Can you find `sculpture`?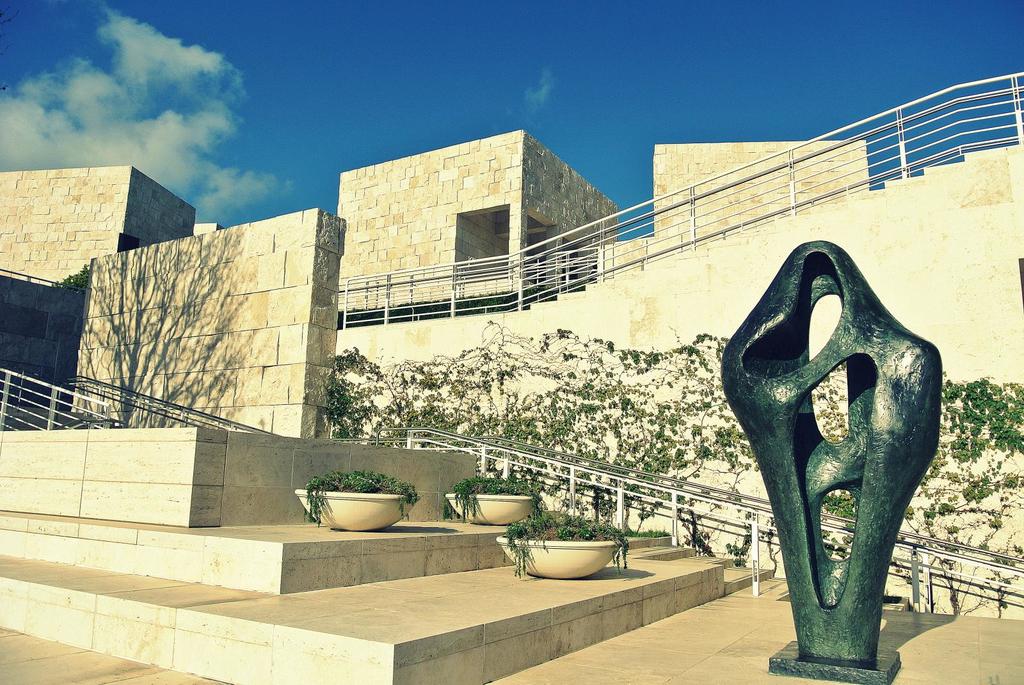
Yes, bounding box: crop(708, 237, 938, 684).
